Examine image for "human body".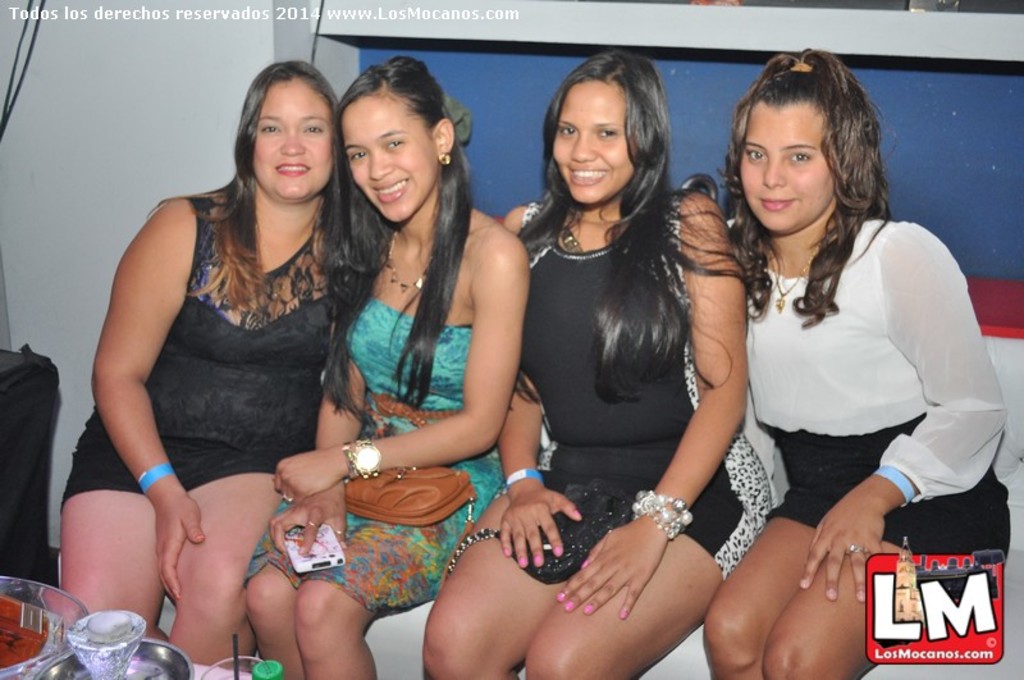
Examination result: 705:46:1015:679.
